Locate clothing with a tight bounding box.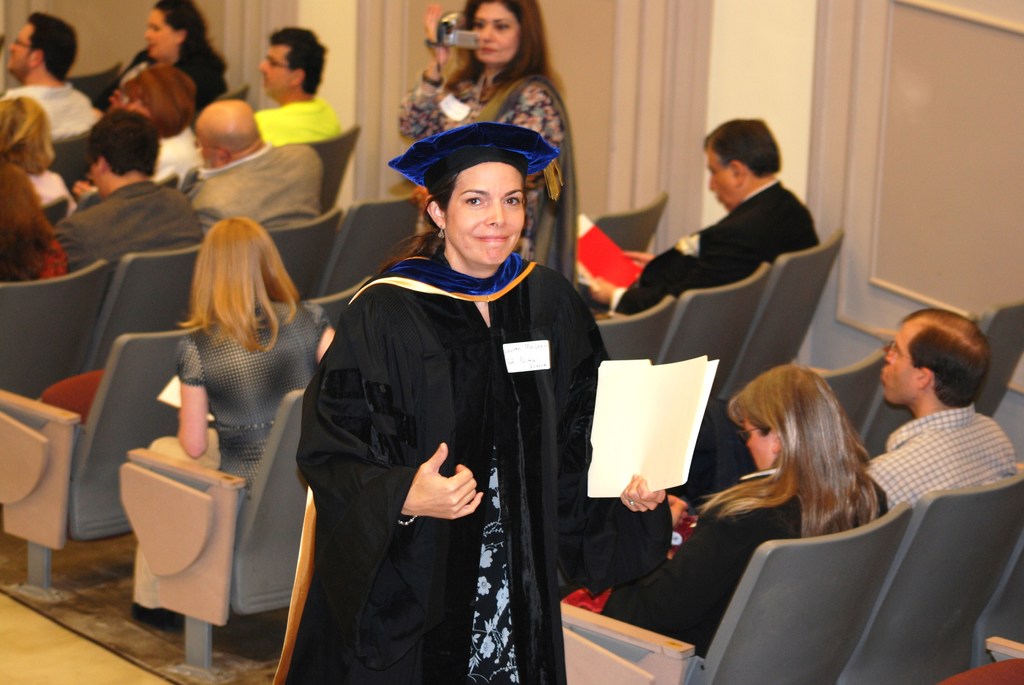
x1=848, y1=408, x2=1017, y2=518.
